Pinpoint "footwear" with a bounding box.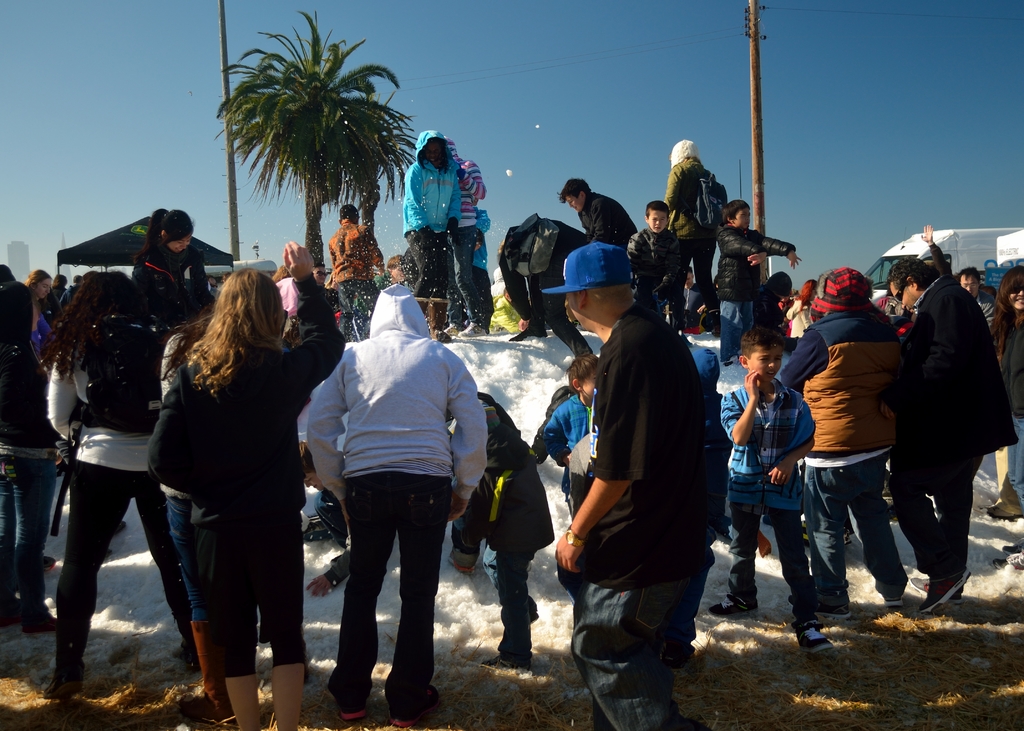
bbox=[991, 552, 1023, 573].
